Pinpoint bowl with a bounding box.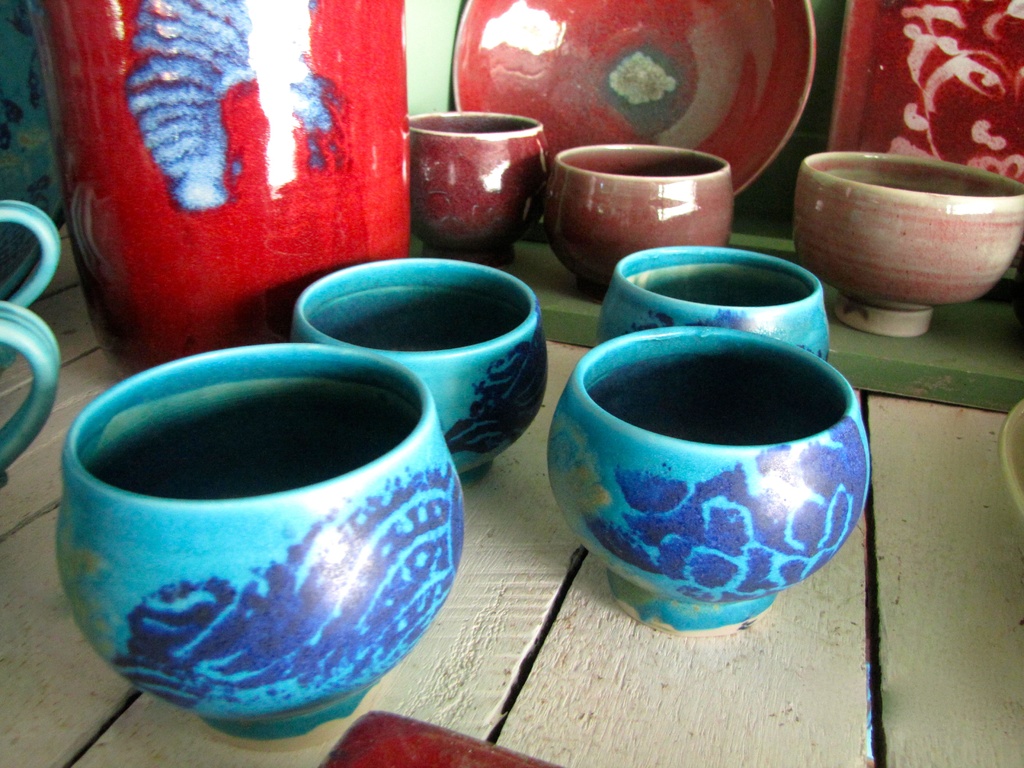
995/402/1023/520.
